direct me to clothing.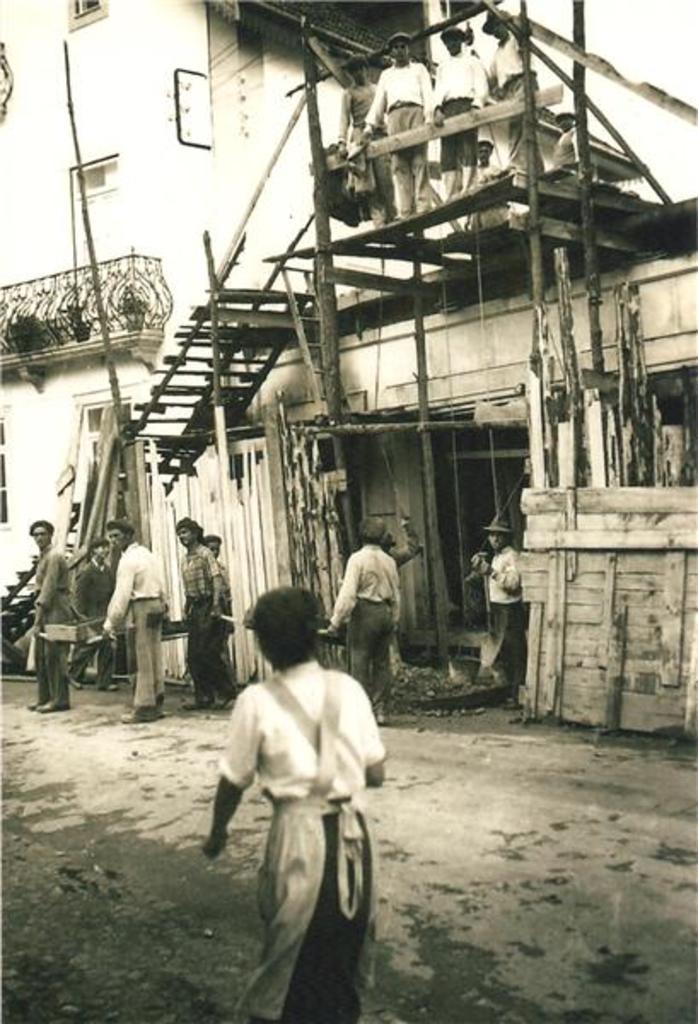
Direction: [433,46,485,169].
